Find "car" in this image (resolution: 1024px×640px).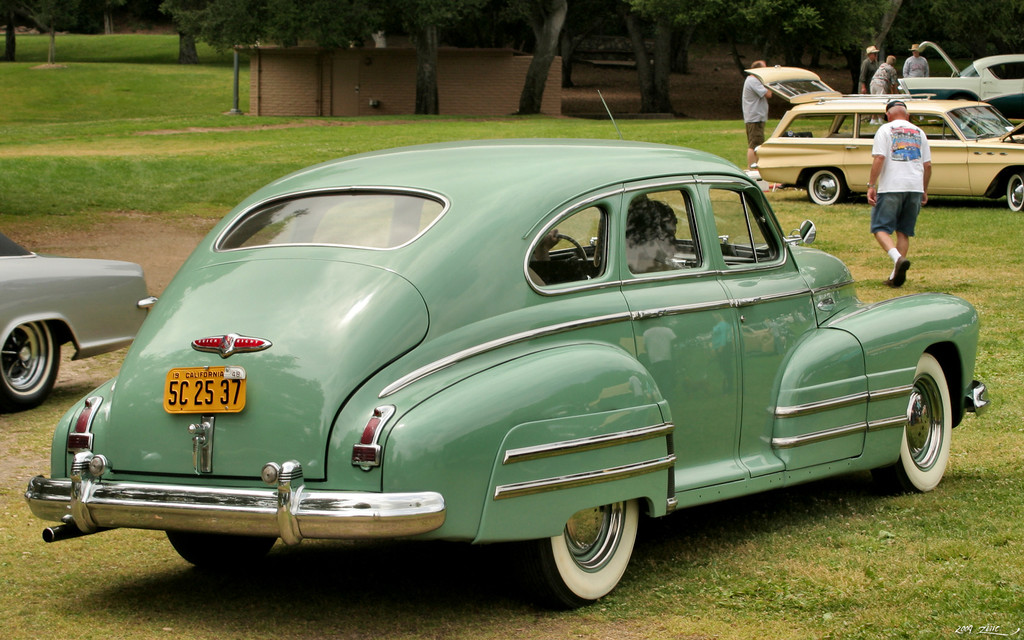
locate(884, 38, 1018, 112).
